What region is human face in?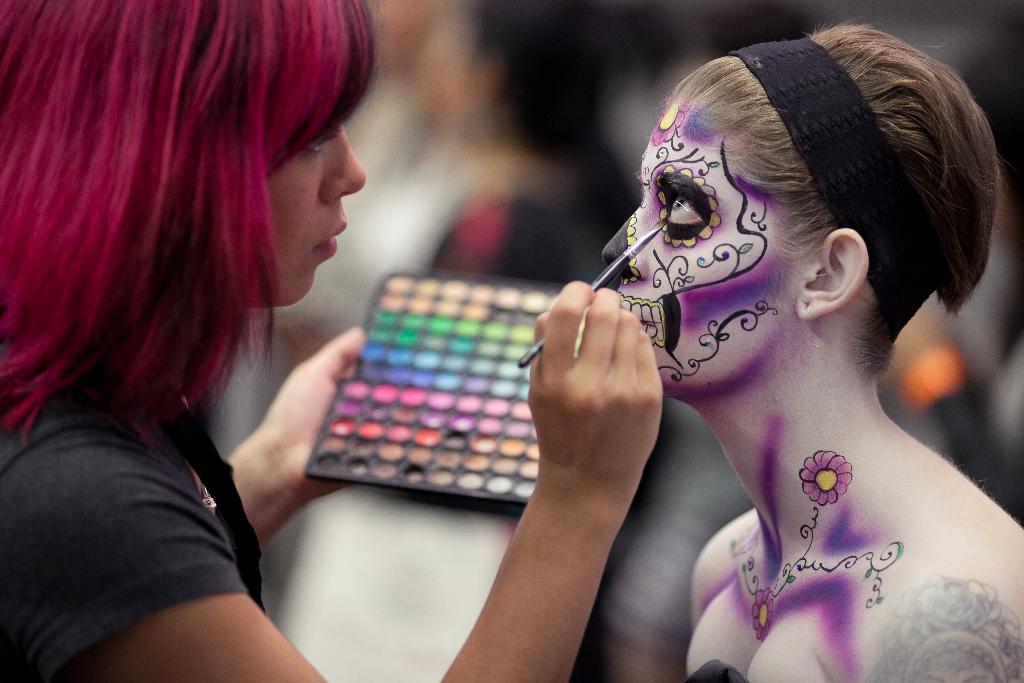
x1=600, y1=90, x2=797, y2=391.
